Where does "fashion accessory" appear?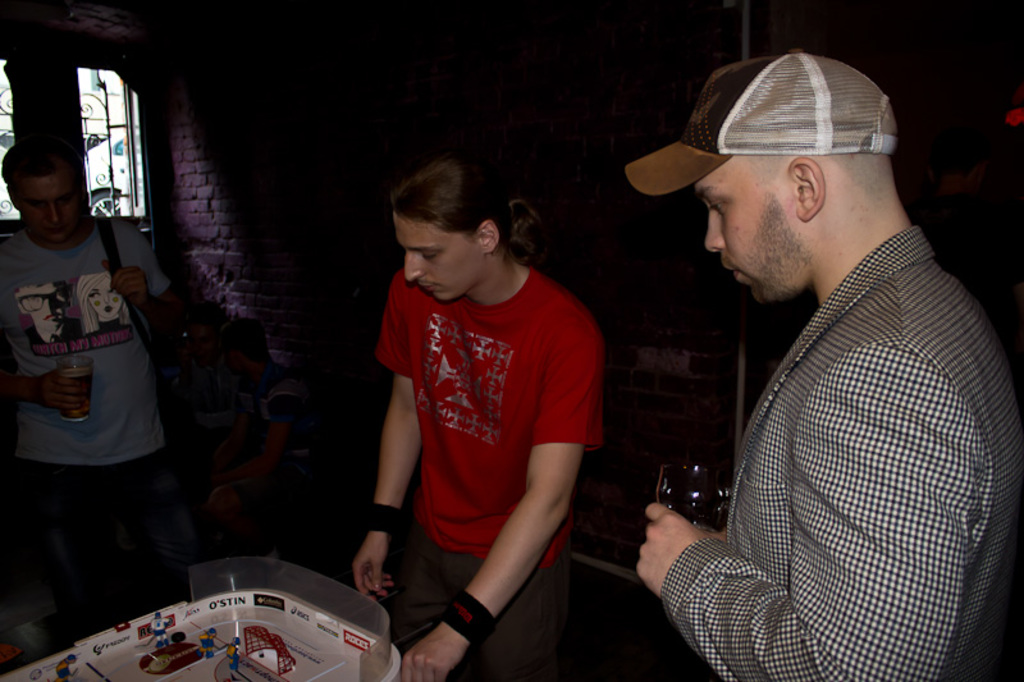
Appears at 621, 51, 900, 194.
